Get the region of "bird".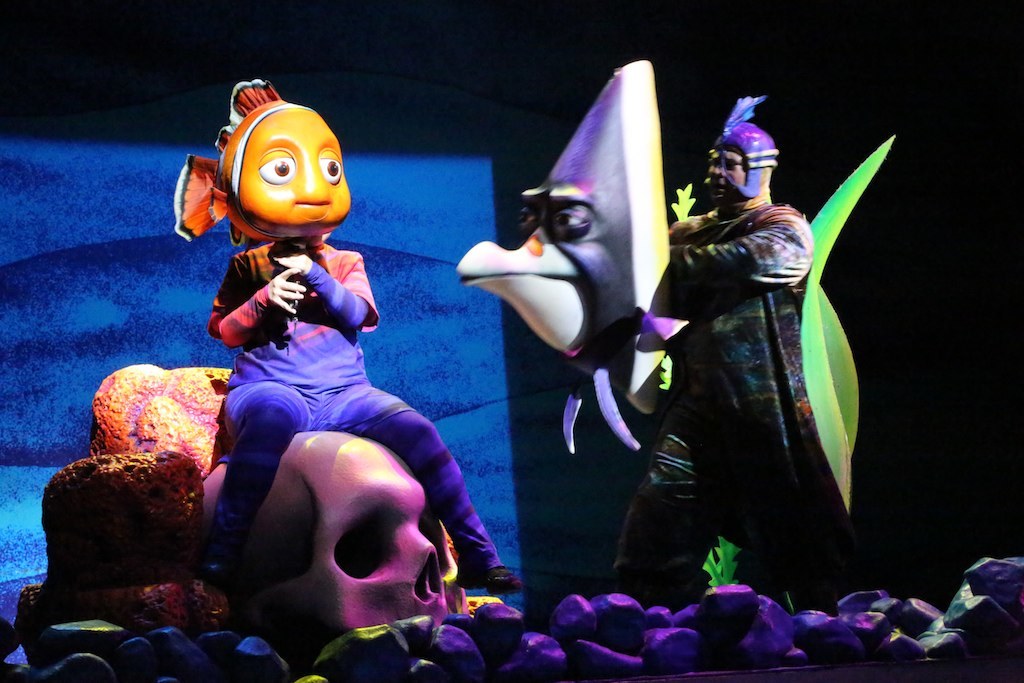
(left=450, top=54, right=896, bottom=520).
